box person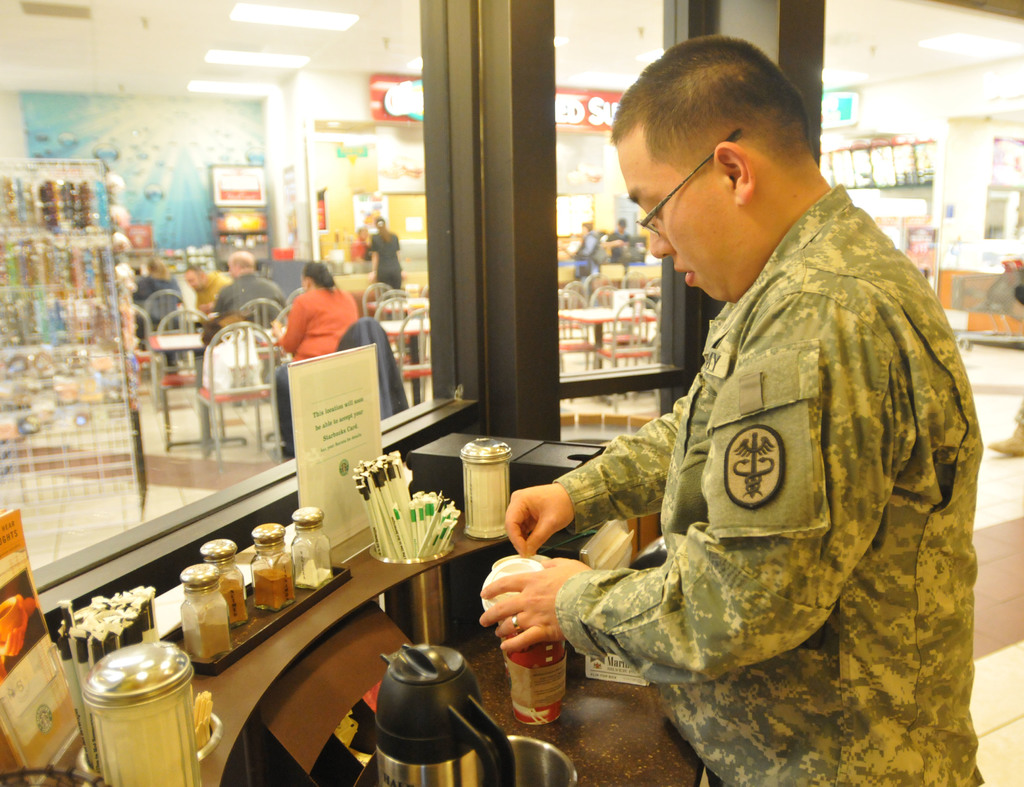
Rect(130, 257, 180, 371)
